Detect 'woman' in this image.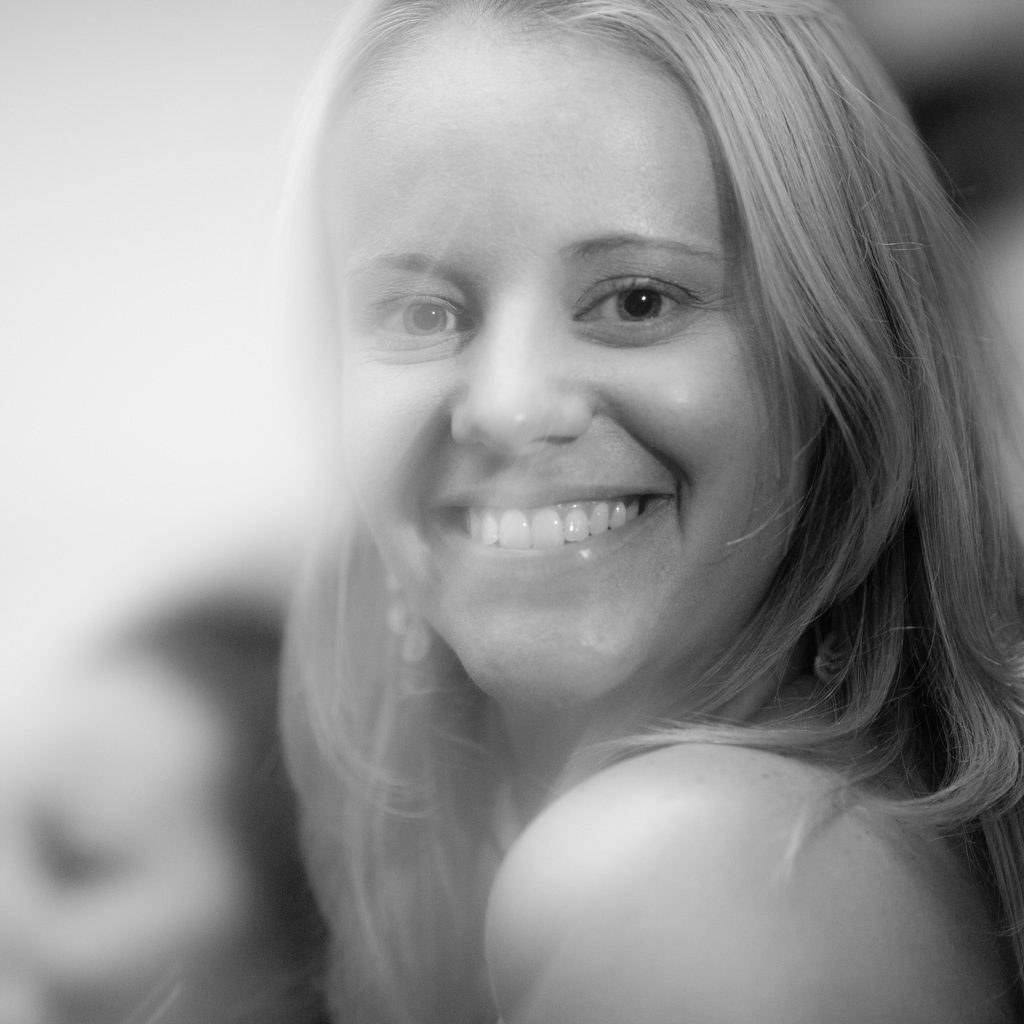
Detection: detection(274, 0, 1023, 1023).
